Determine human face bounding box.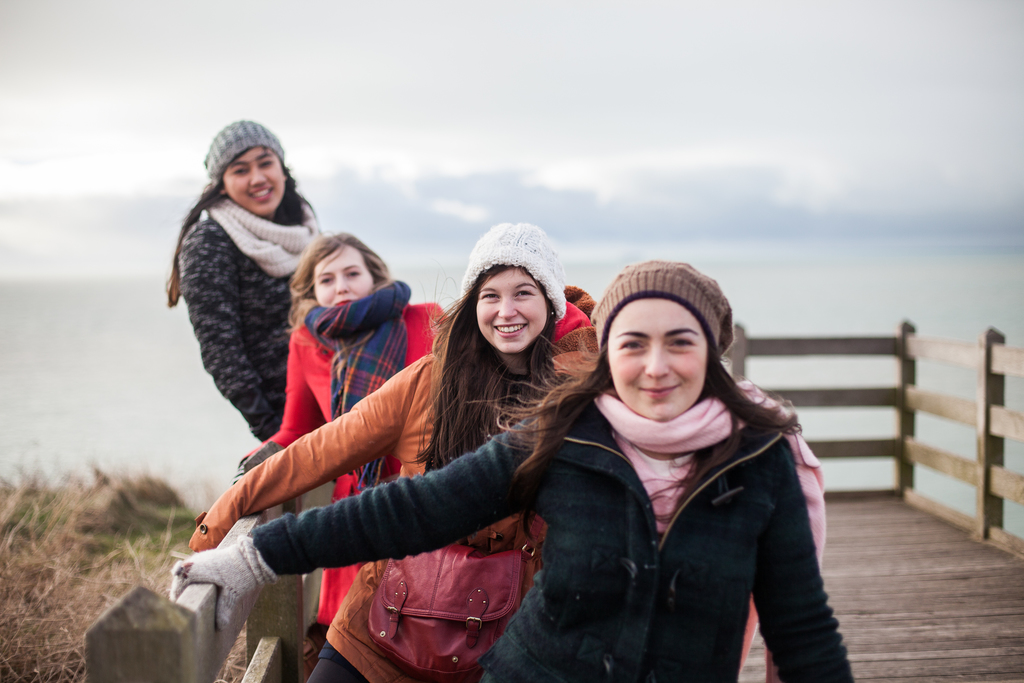
Determined: [x1=474, y1=266, x2=551, y2=352].
